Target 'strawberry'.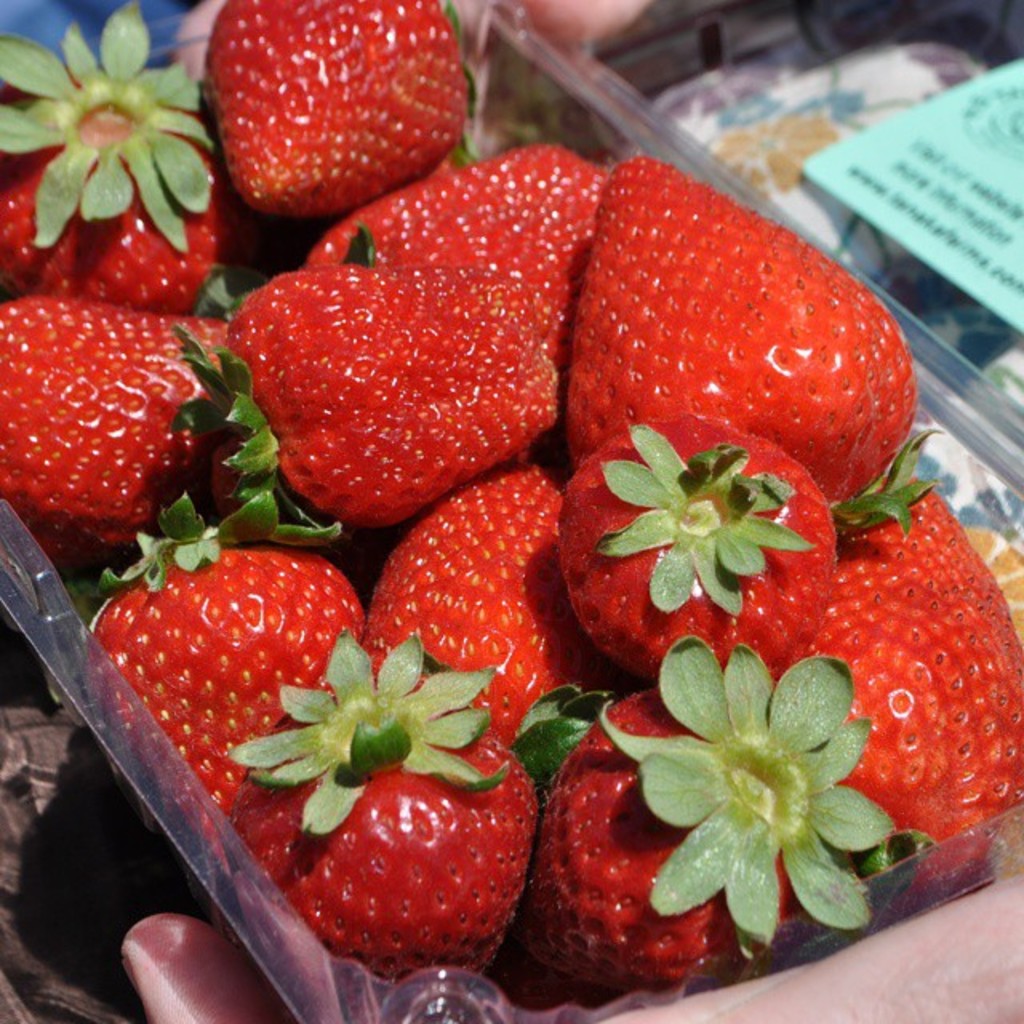
Target region: [x1=565, y1=162, x2=920, y2=526].
